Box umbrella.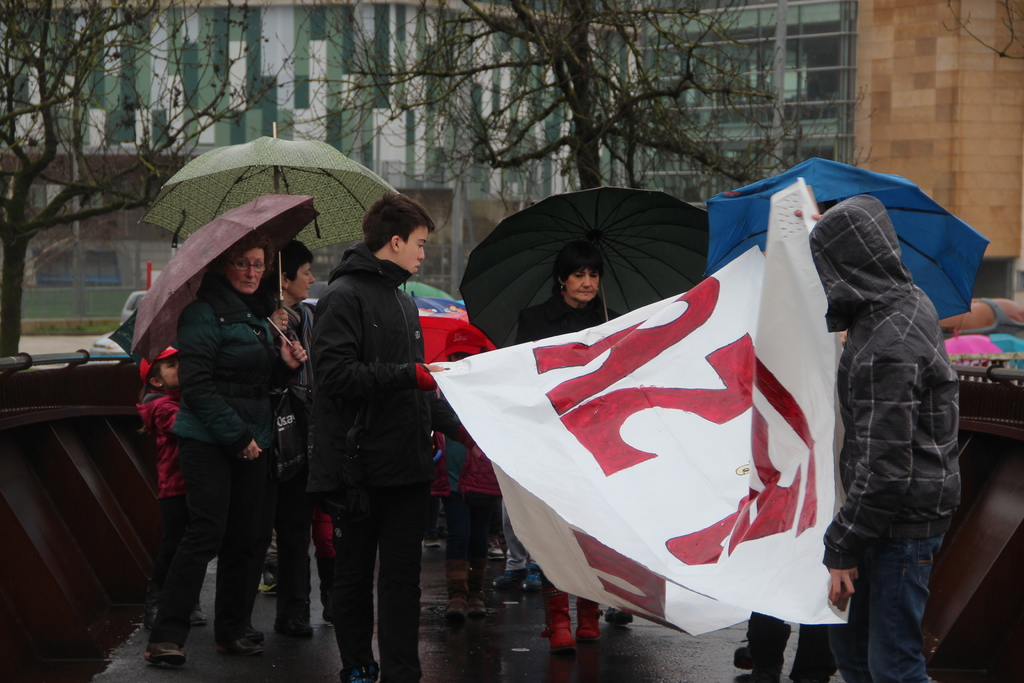
x1=128, y1=192, x2=321, y2=361.
